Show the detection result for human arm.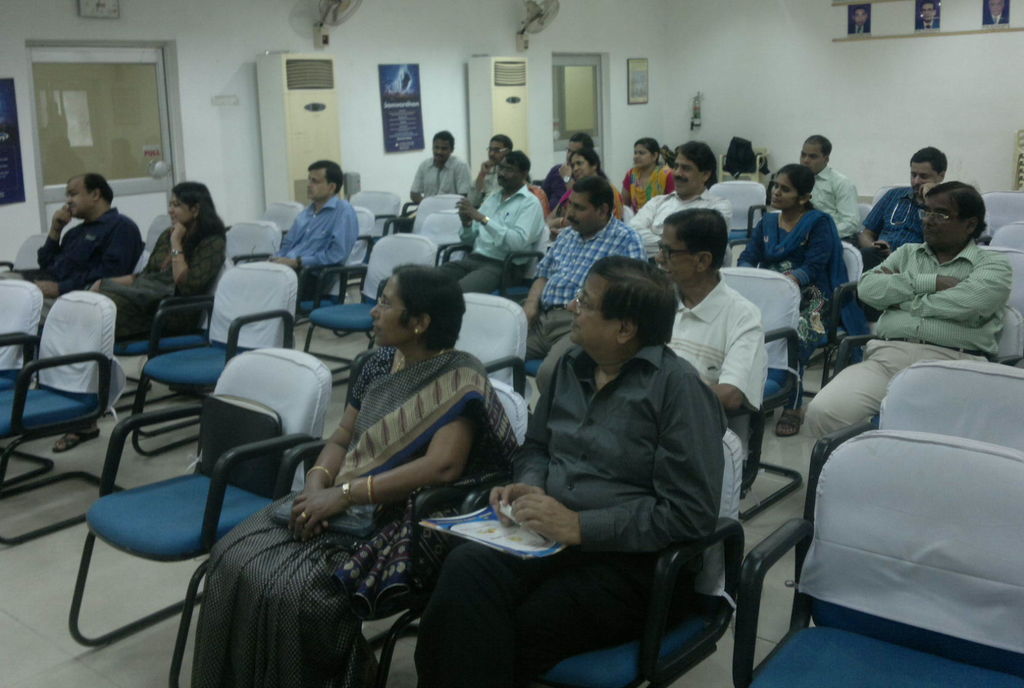
506, 368, 719, 559.
